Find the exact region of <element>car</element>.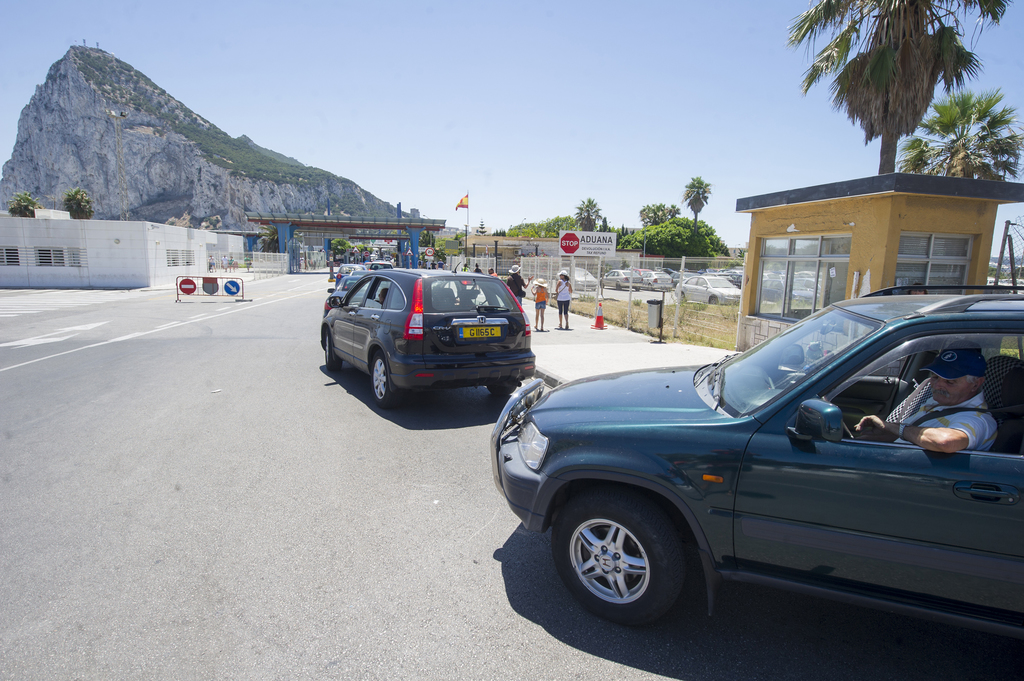
Exact region: 370 253 376 256.
